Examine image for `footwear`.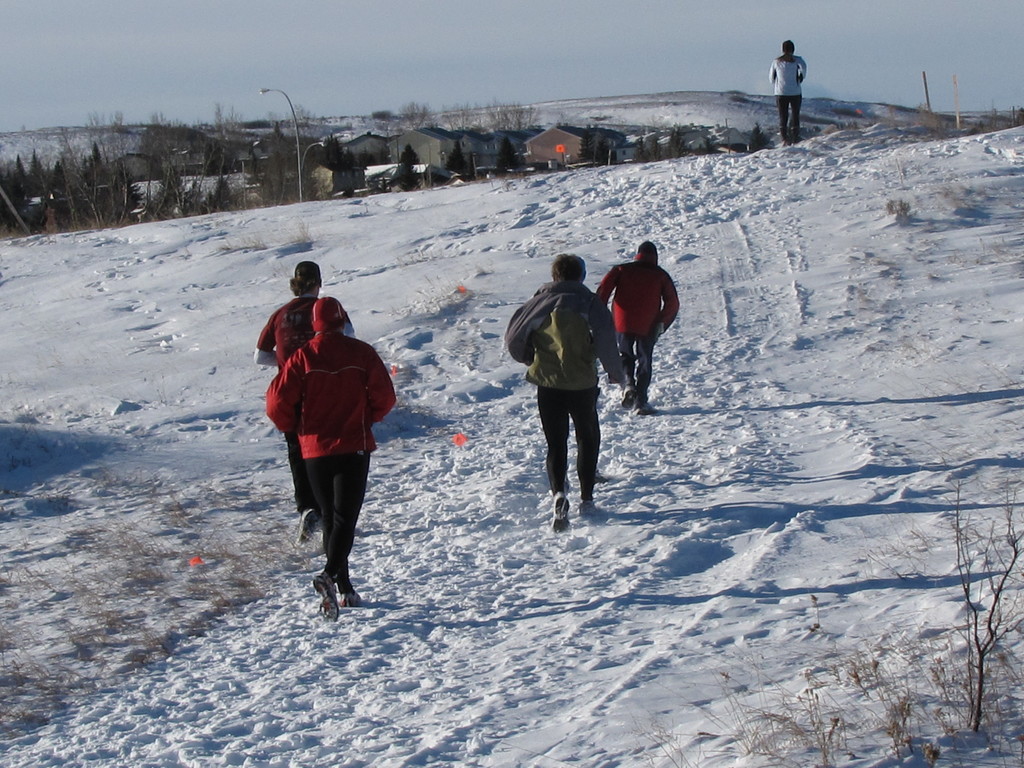
Examination result: <box>552,492,568,533</box>.
